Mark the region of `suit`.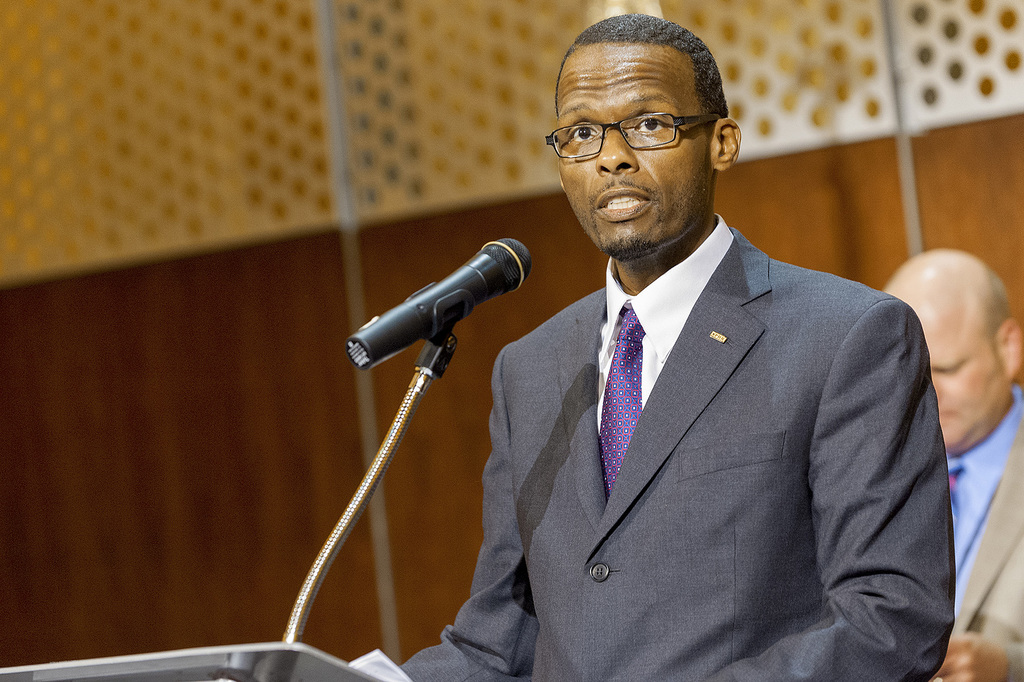
Region: Rect(456, 138, 934, 674).
